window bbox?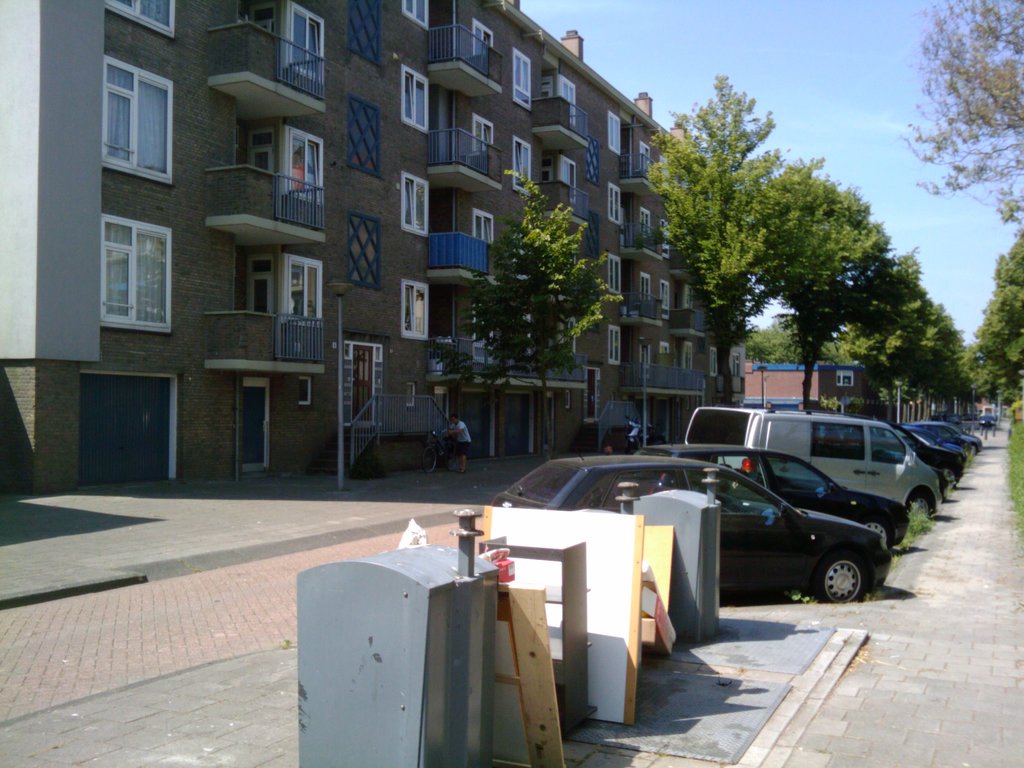
{"left": 96, "top": 214, "right": 174, "bottom": 328}
